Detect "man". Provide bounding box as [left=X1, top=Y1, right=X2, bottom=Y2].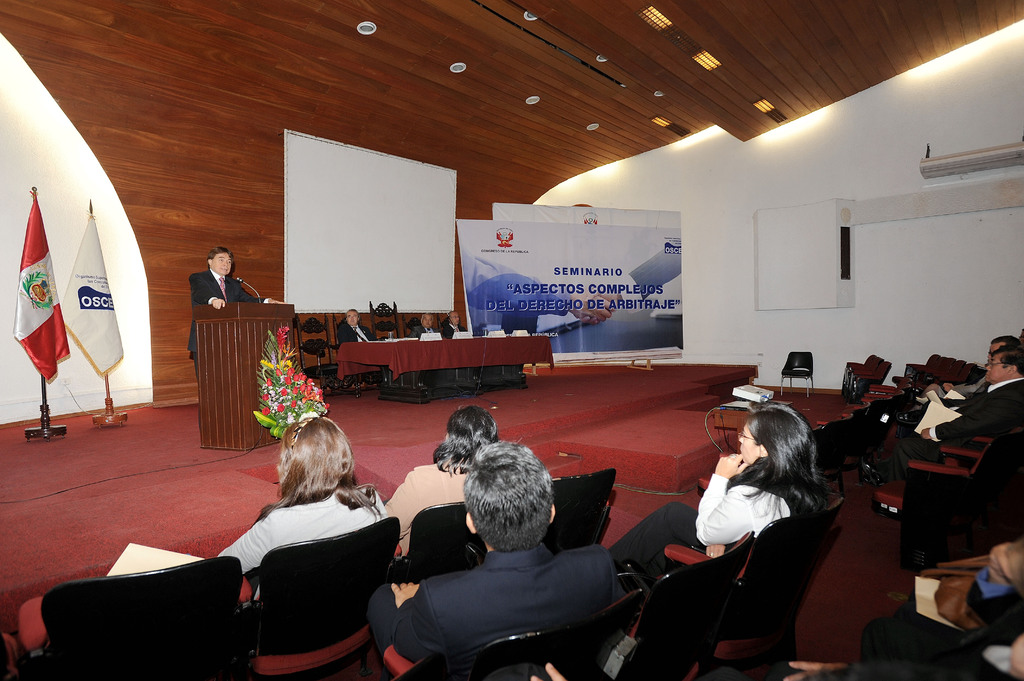
[left=413, top=310, right=442, bottom=341].
